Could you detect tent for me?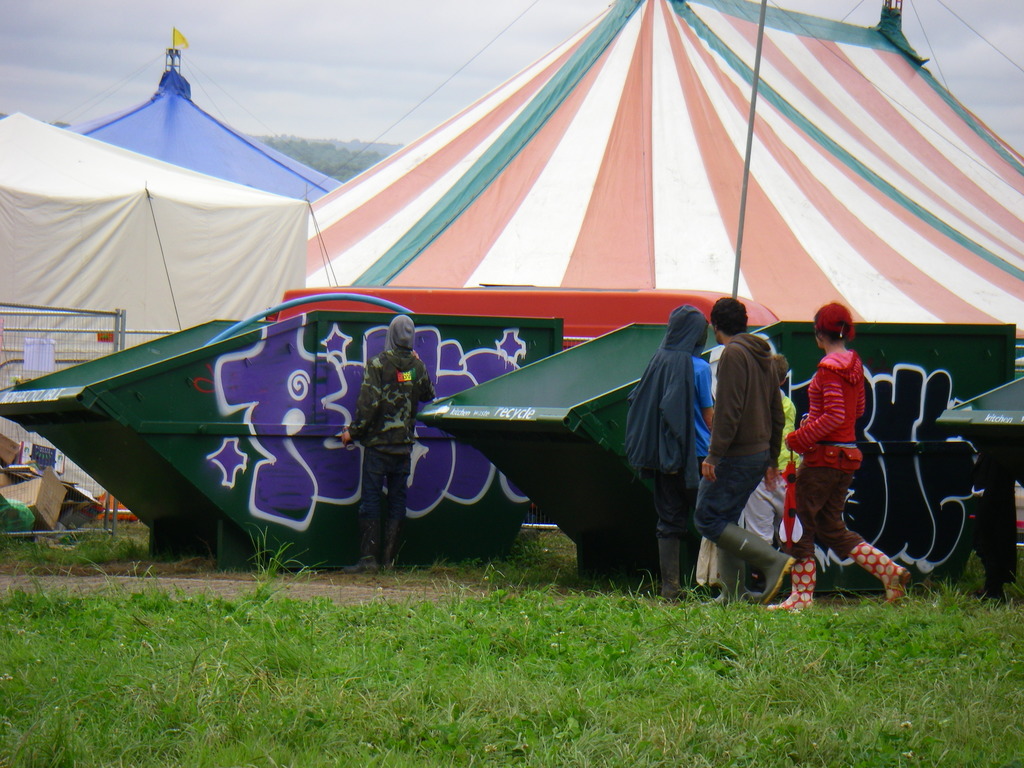
Detection result: rect(61, 61, 332, 184).
